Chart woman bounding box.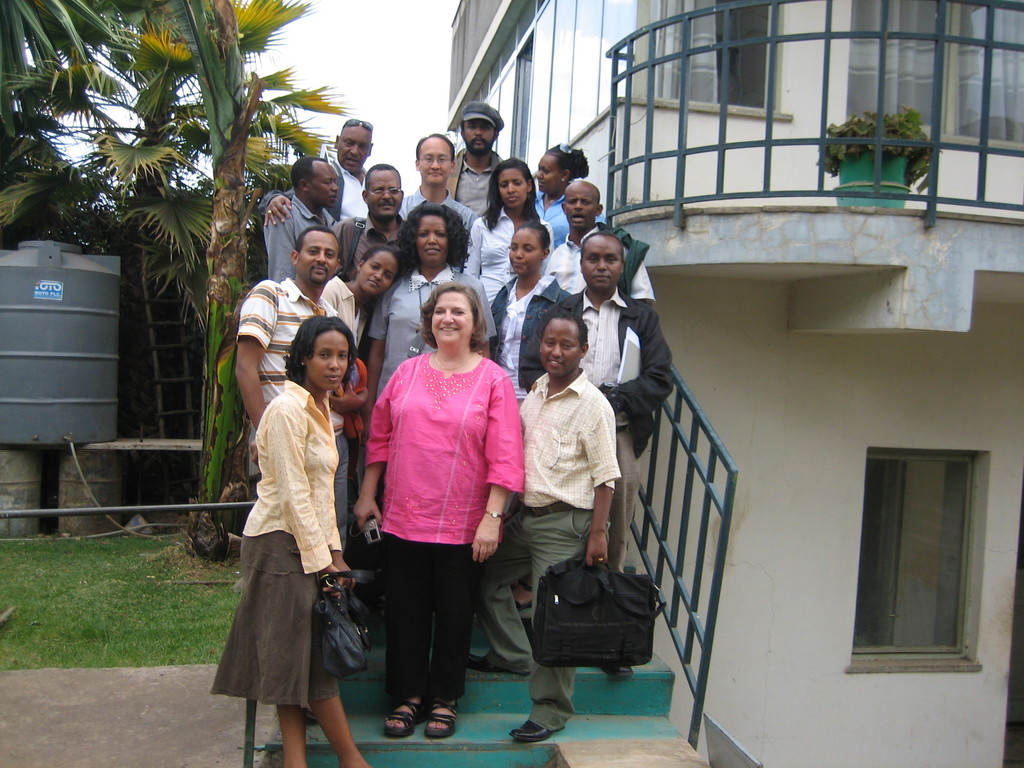
Charted: region(492, 218, 578, 409).
